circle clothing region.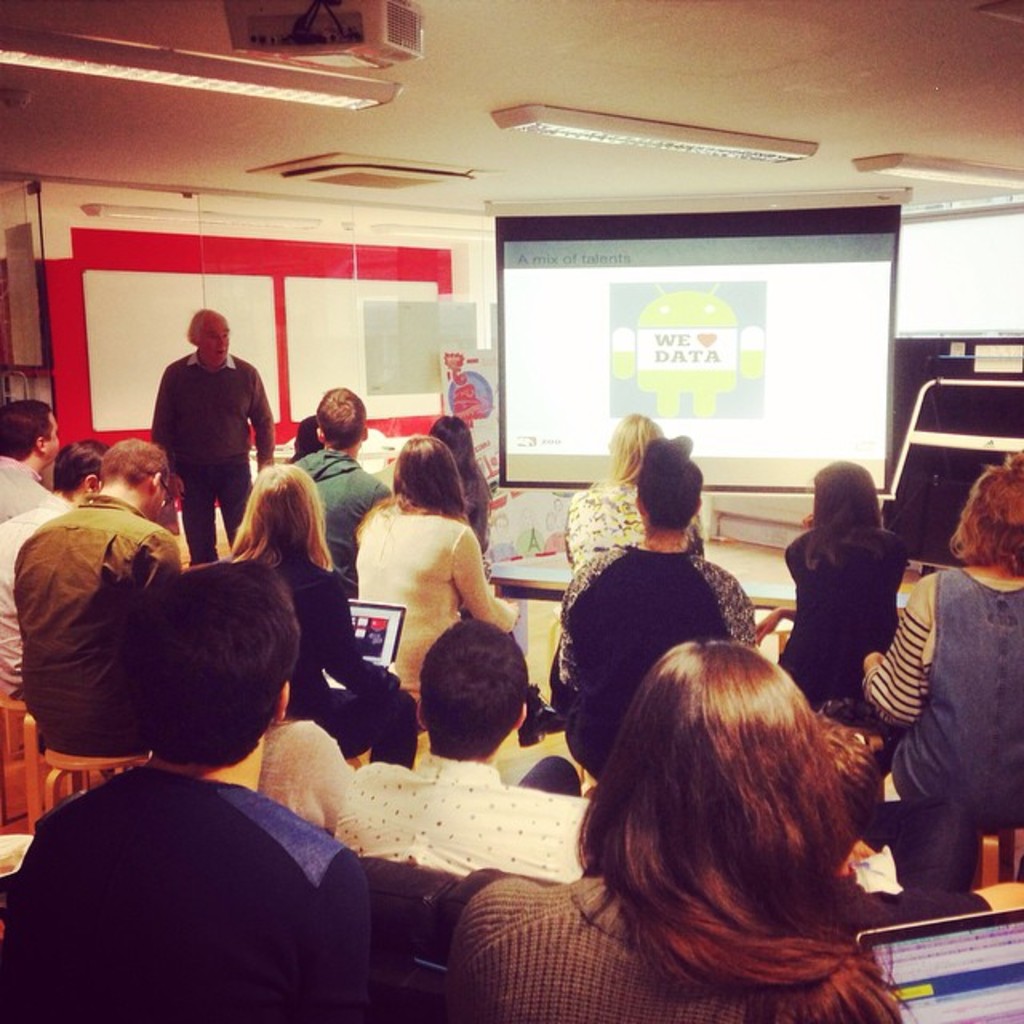
Region: region(286, 450, 389, 598).
